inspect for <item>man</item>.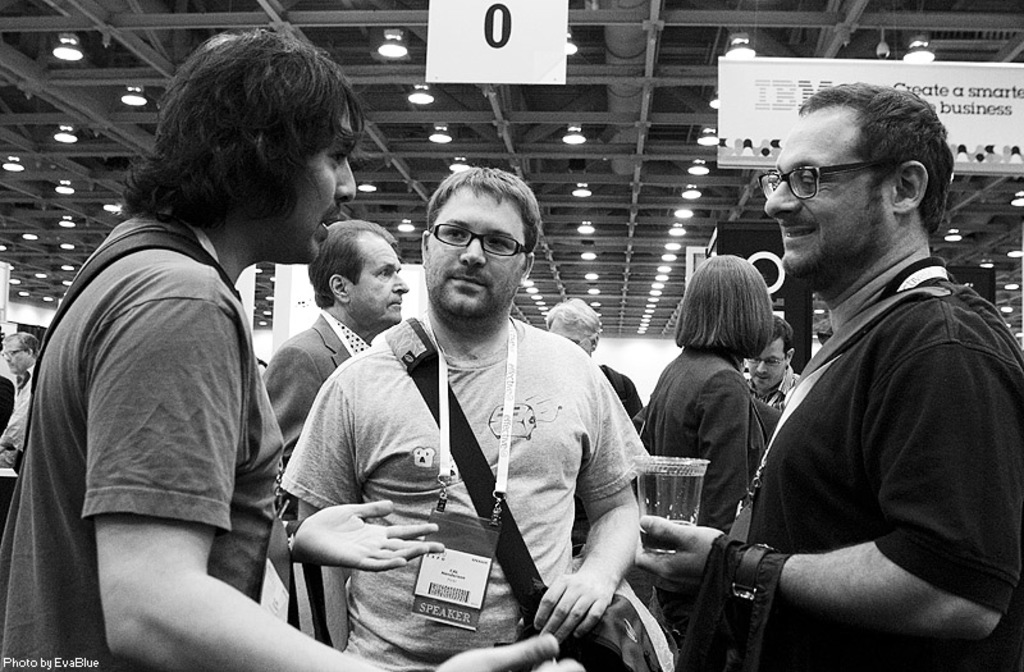
Inspection: BBox(288, 163, 658, 671).
